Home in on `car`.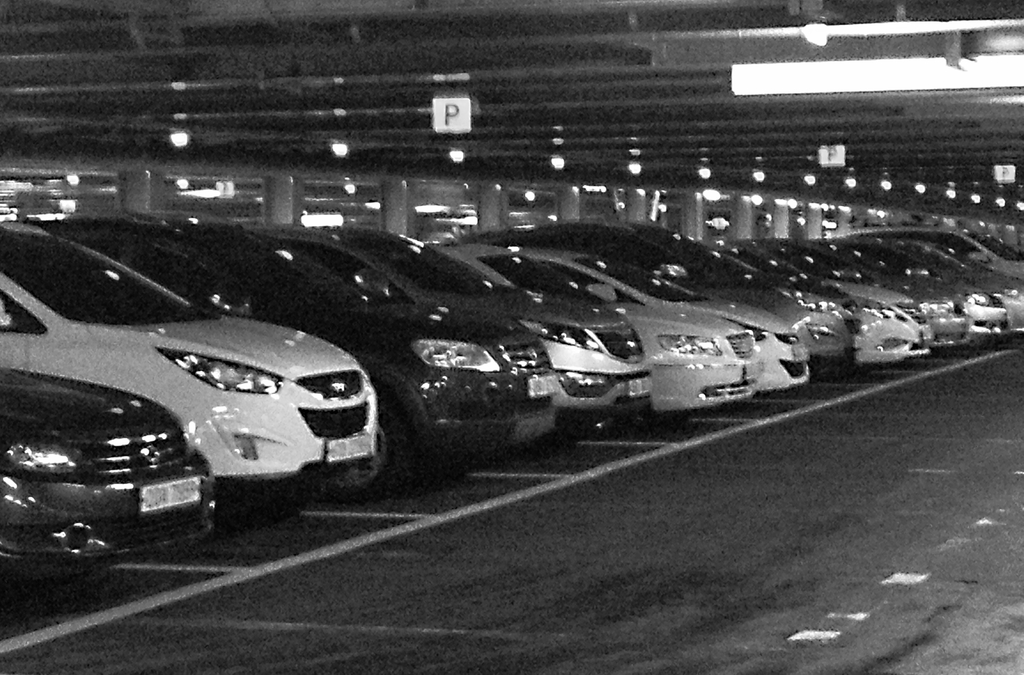
Homed in at [245,216,650,418].
